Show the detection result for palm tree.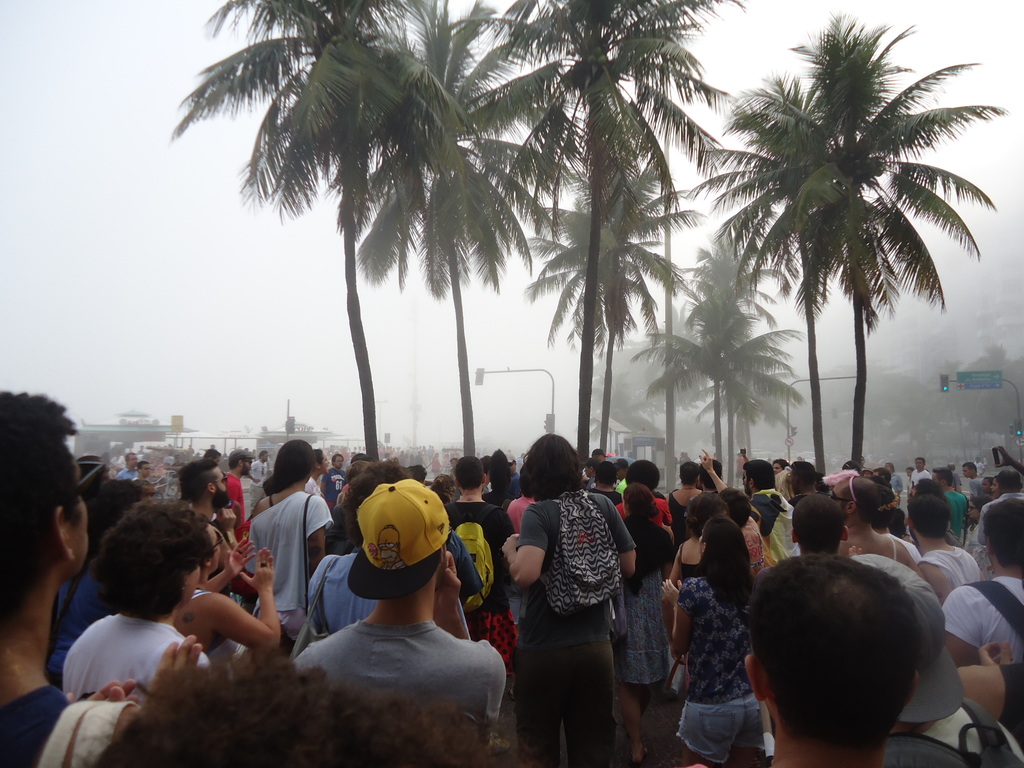
539 0 695 450.
